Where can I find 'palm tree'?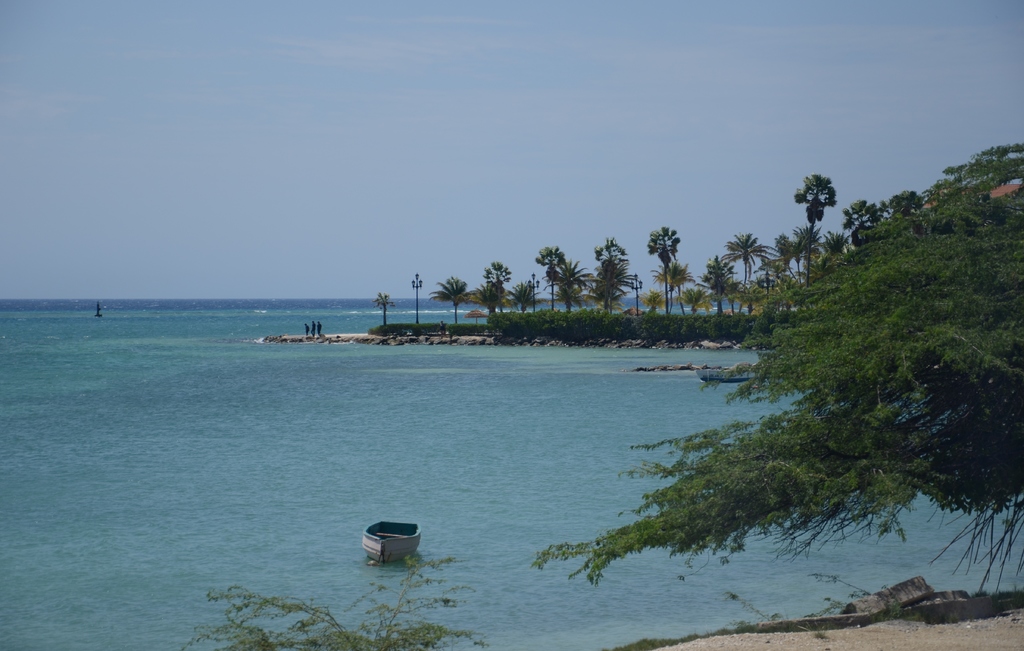
You can find it at (551,254,591,313).
